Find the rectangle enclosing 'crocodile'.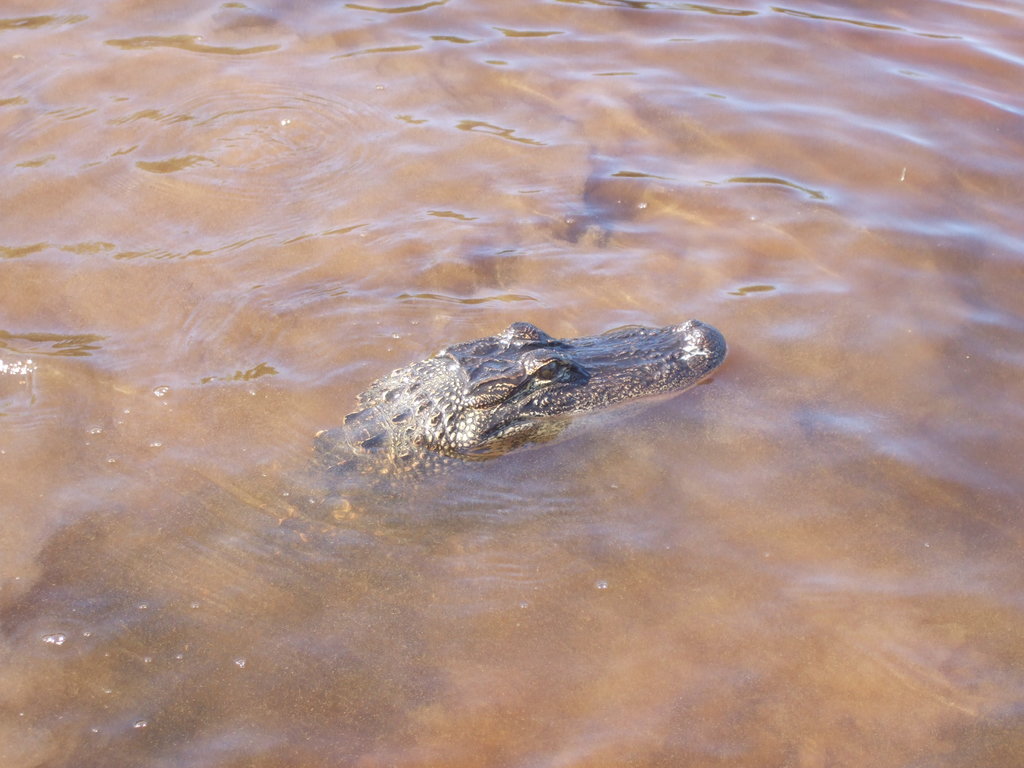
rect(312, 319, 730, 508).
